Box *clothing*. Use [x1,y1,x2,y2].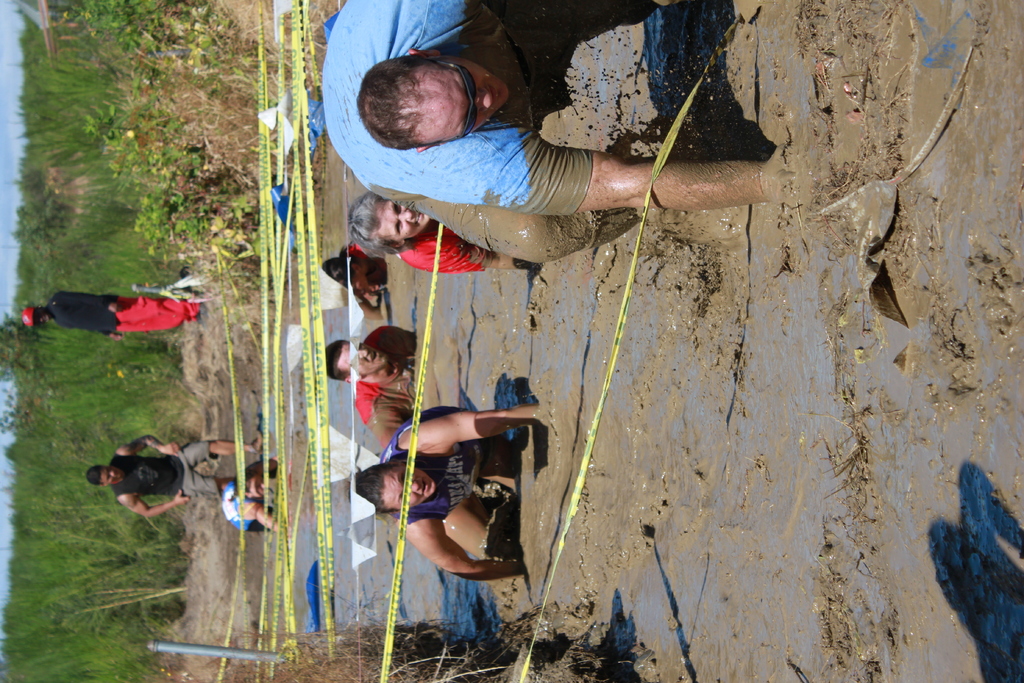
[111,439,220,502].
